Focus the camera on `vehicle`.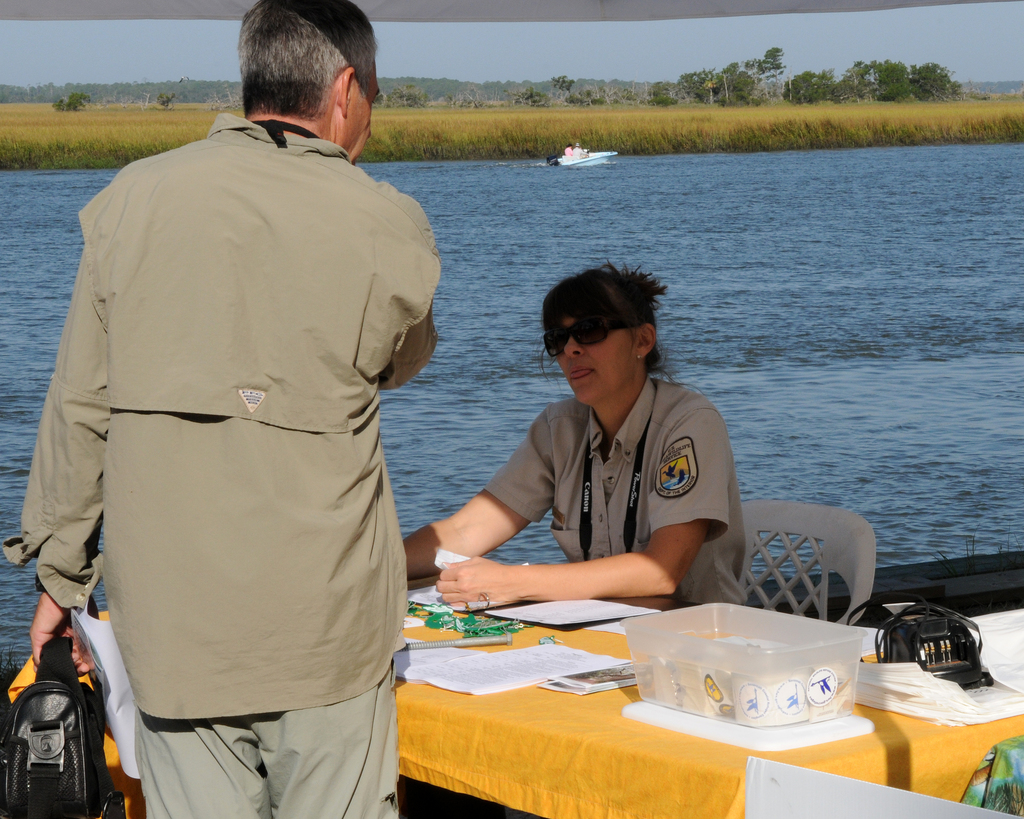
Focus region: x1=548, y1=145, x2=618, y2=171.
